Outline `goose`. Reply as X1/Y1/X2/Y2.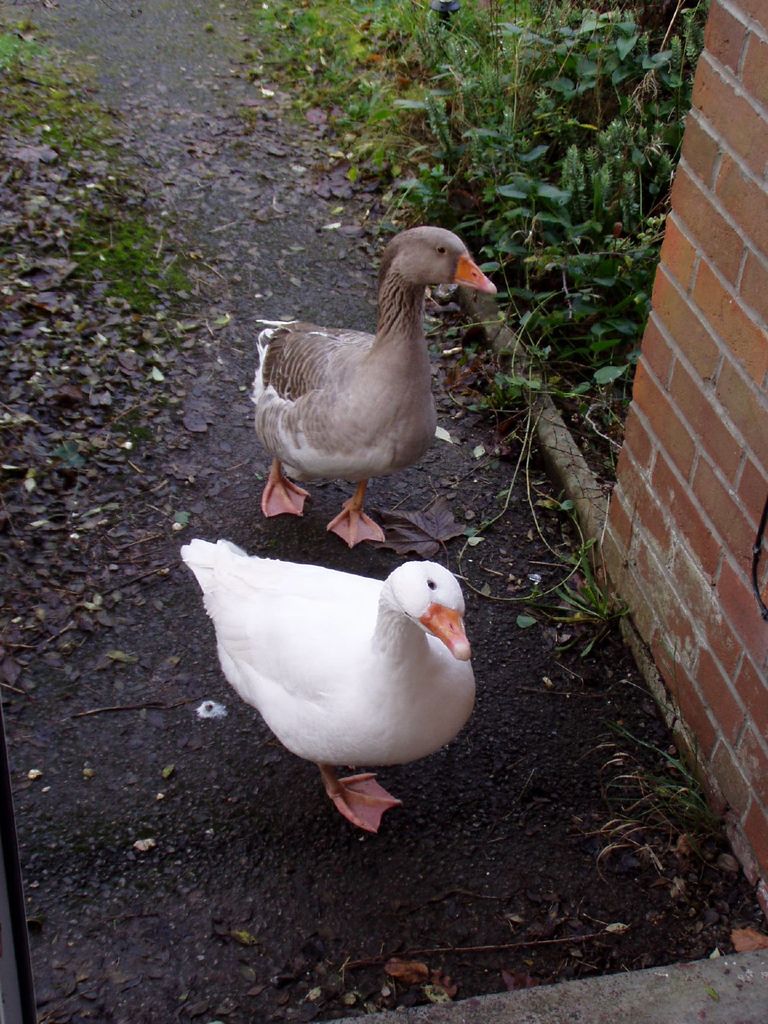
182/550/478/833.
